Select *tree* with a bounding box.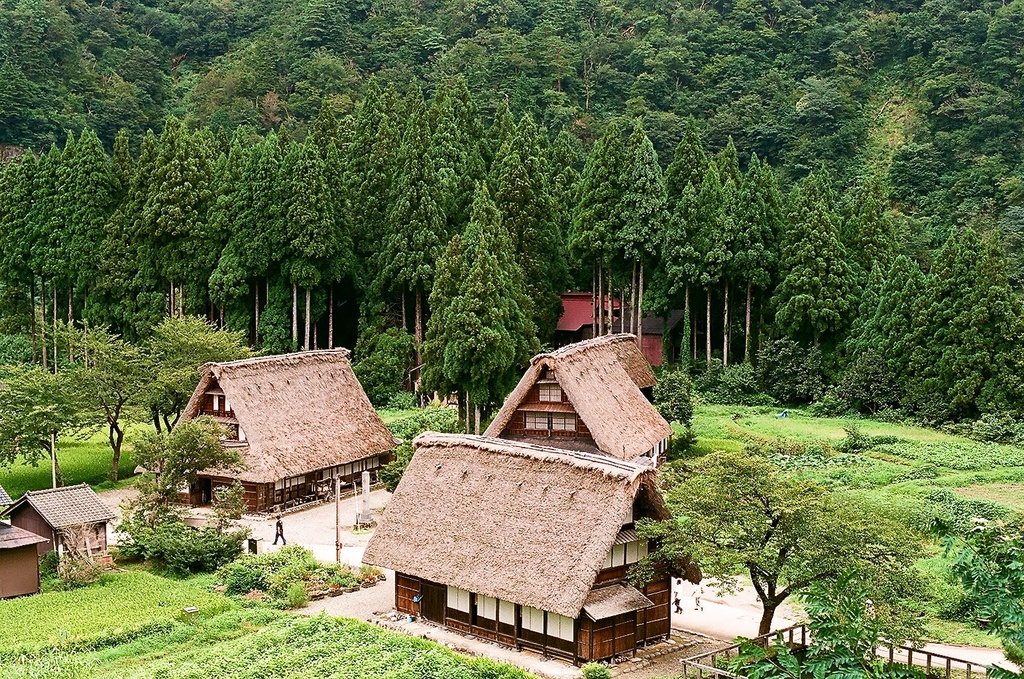
{"x1": 439, "y1": 83, "x2": 492, "y2": 178}.
